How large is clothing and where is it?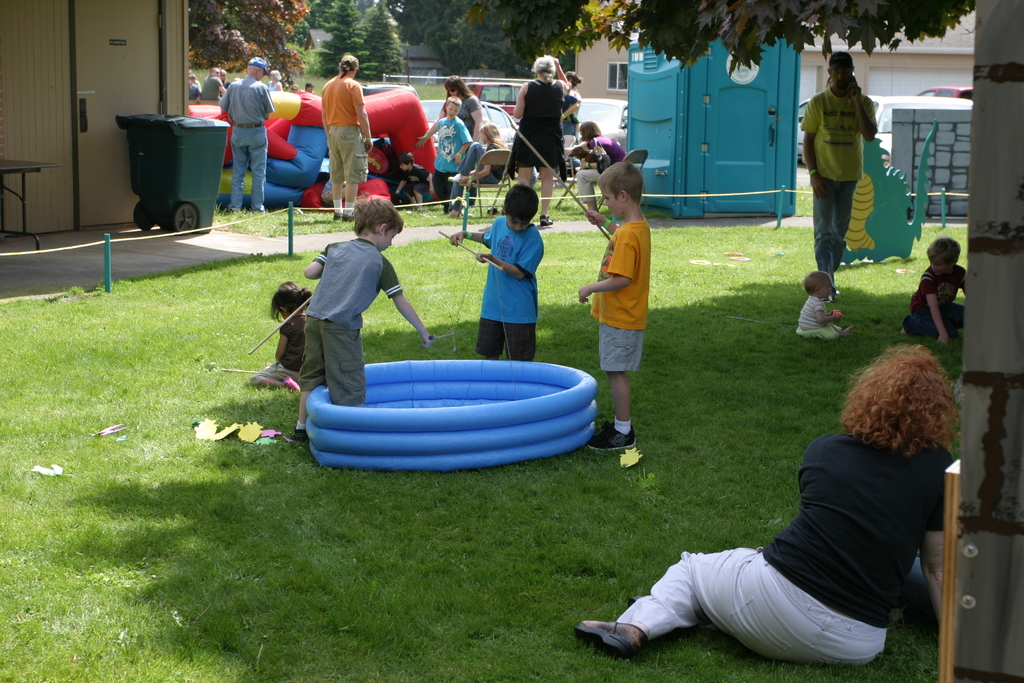
Bounding box: left=815, top=185, right=860, bottom=288.
